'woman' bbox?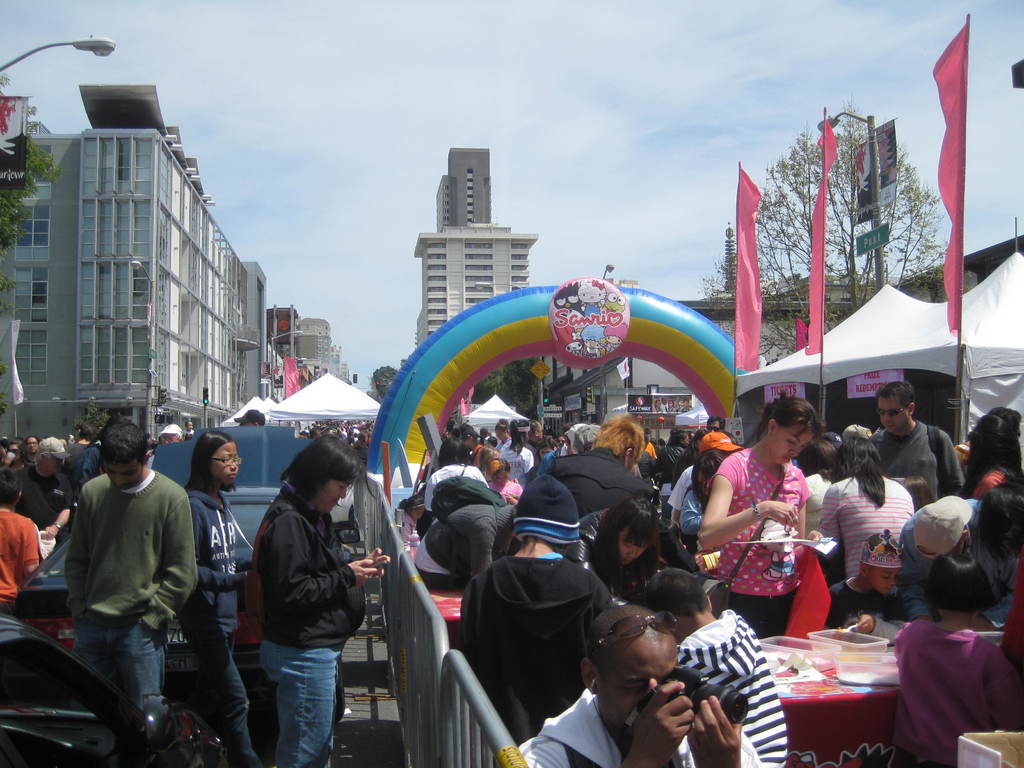
bbox=(493, 420, 511, 452)
